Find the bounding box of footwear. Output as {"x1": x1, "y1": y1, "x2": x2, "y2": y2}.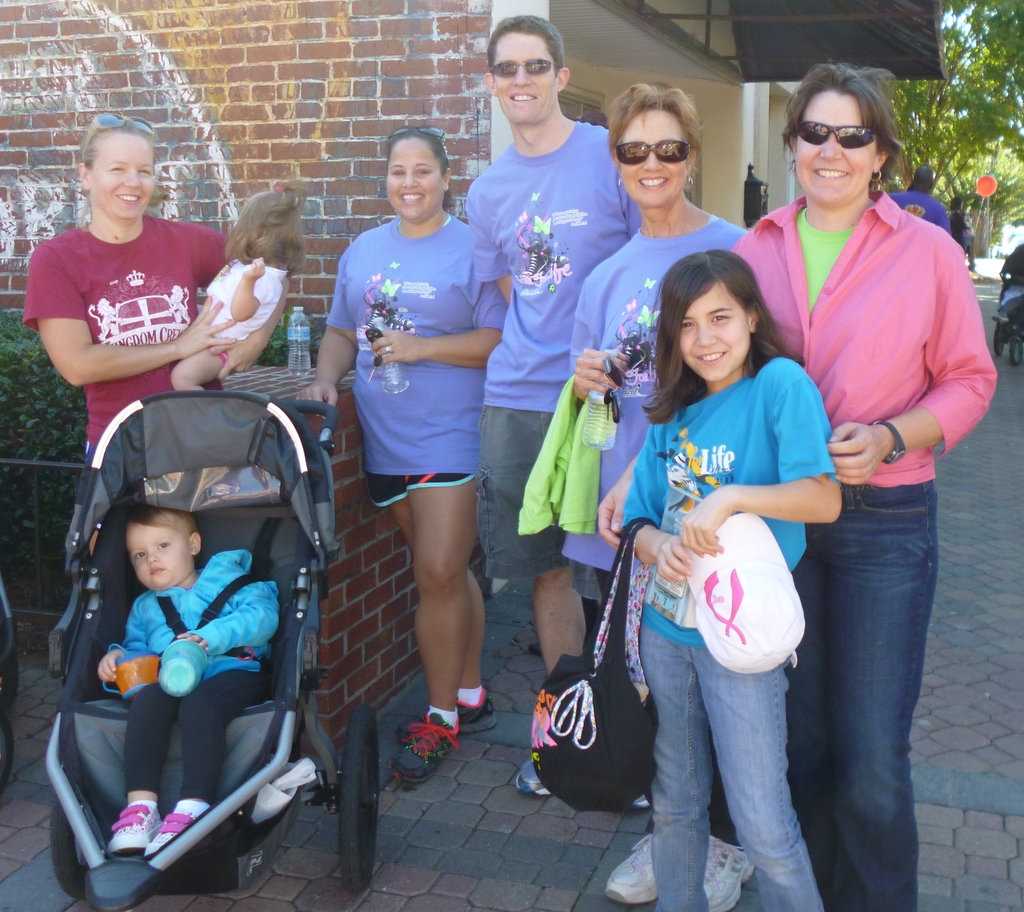
{"x1": 611, "y1": 829, "x2": 656, "y2": 902}.
